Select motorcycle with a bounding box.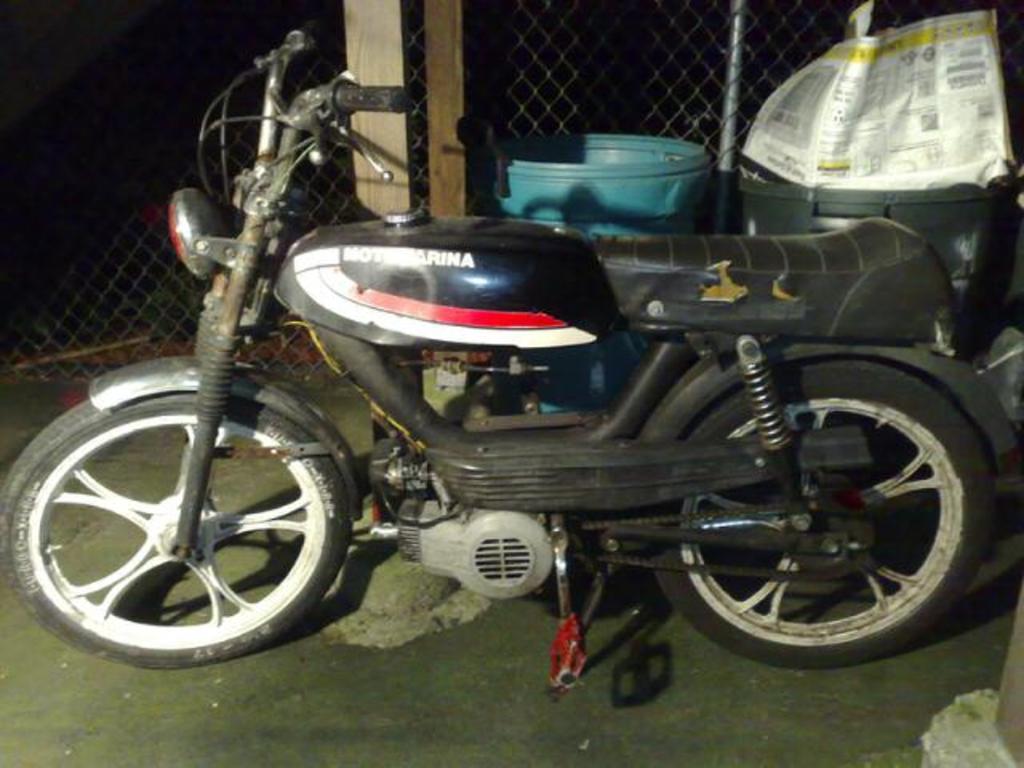
bbox(5, 120, 995, 722).
